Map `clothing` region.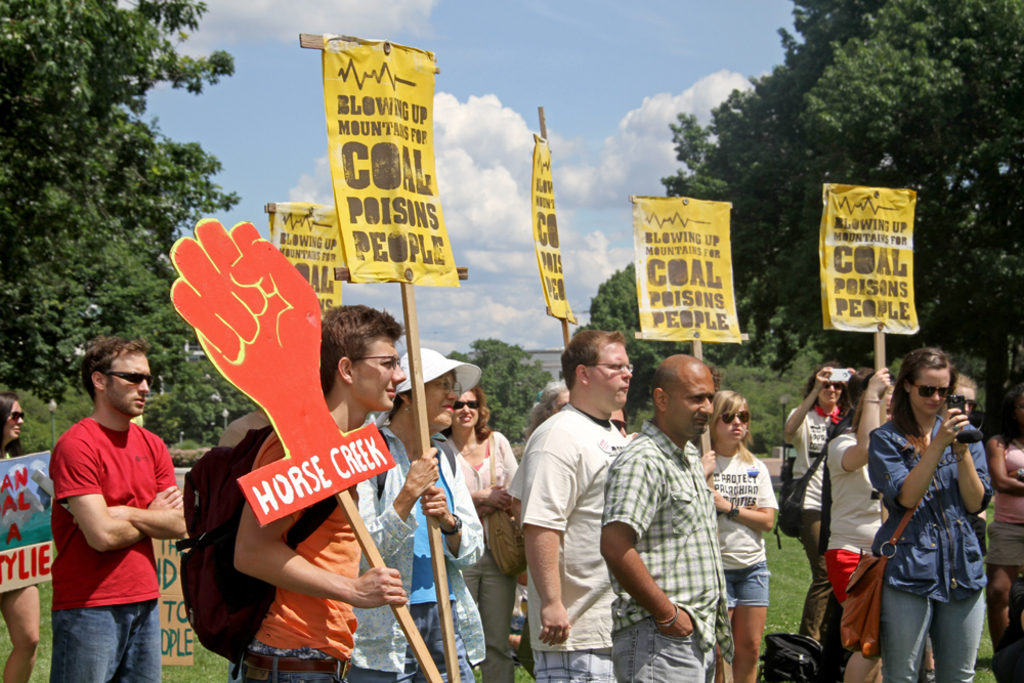
Mapped to l=784, t=404, r=844, b=646.
